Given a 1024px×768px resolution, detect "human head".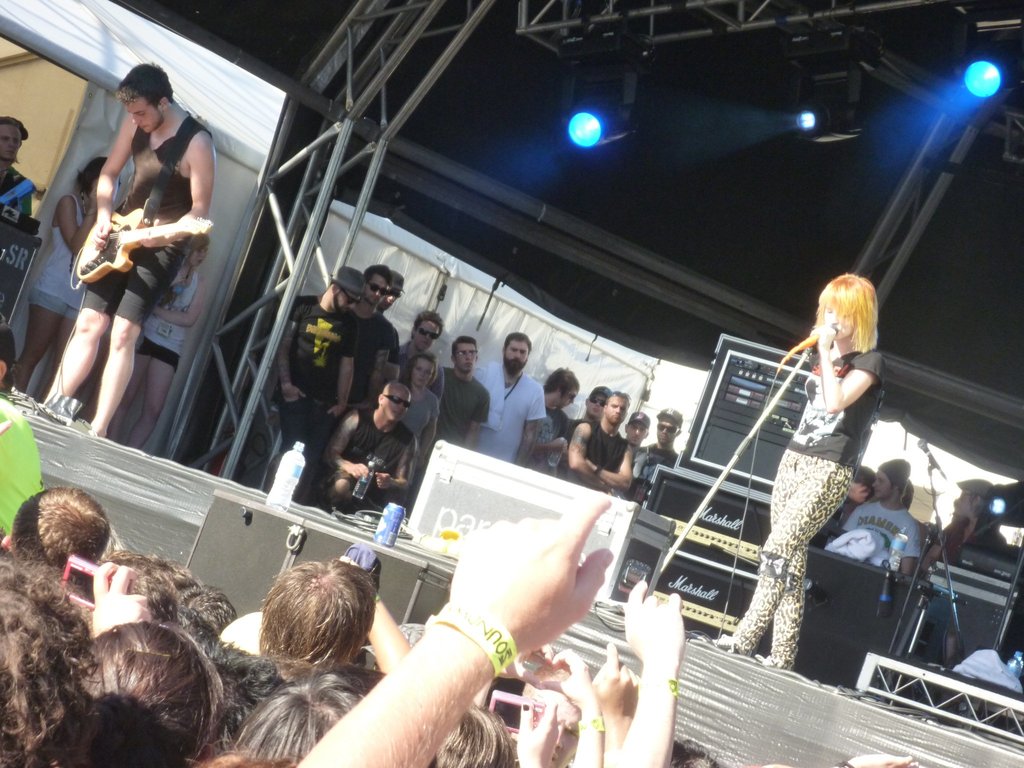
select_region(380, 380, 411, 423).
